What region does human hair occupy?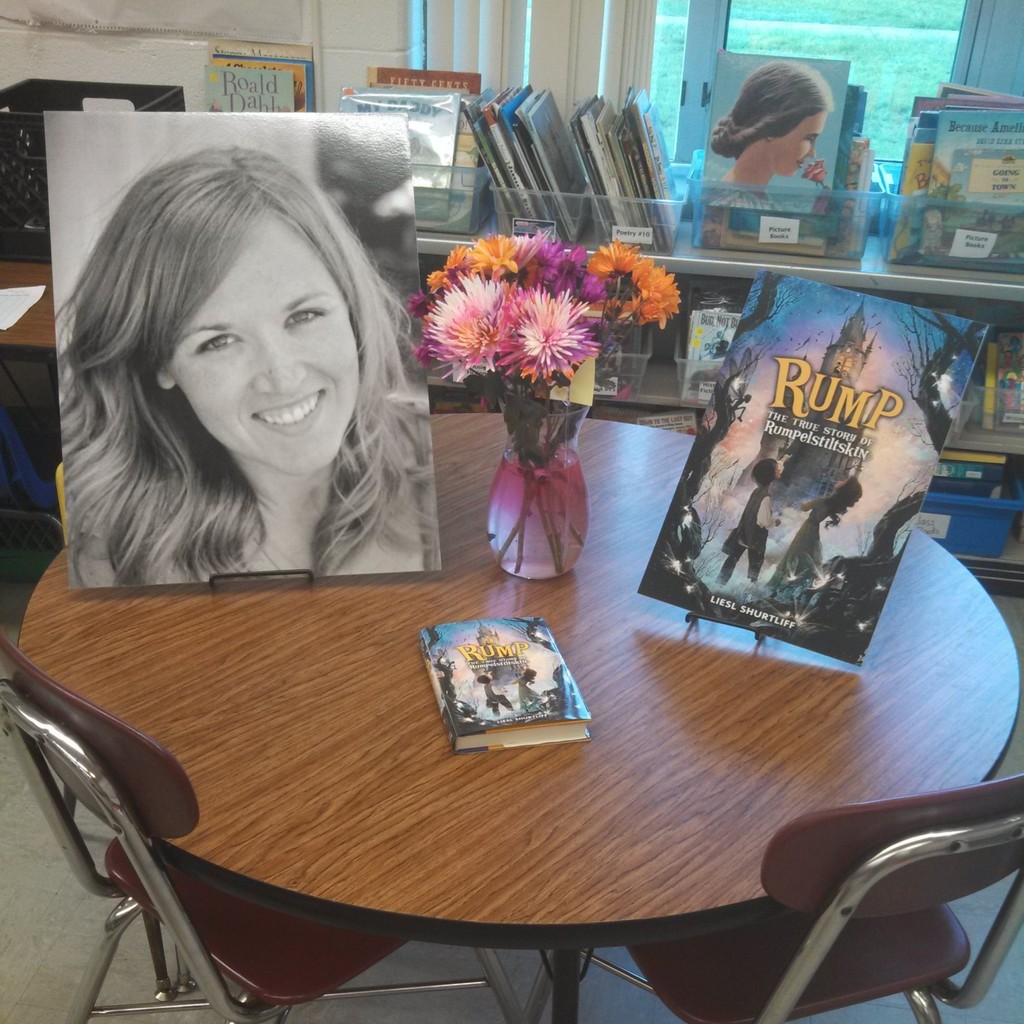
left=753, top=455, right=777, bottom=490.
